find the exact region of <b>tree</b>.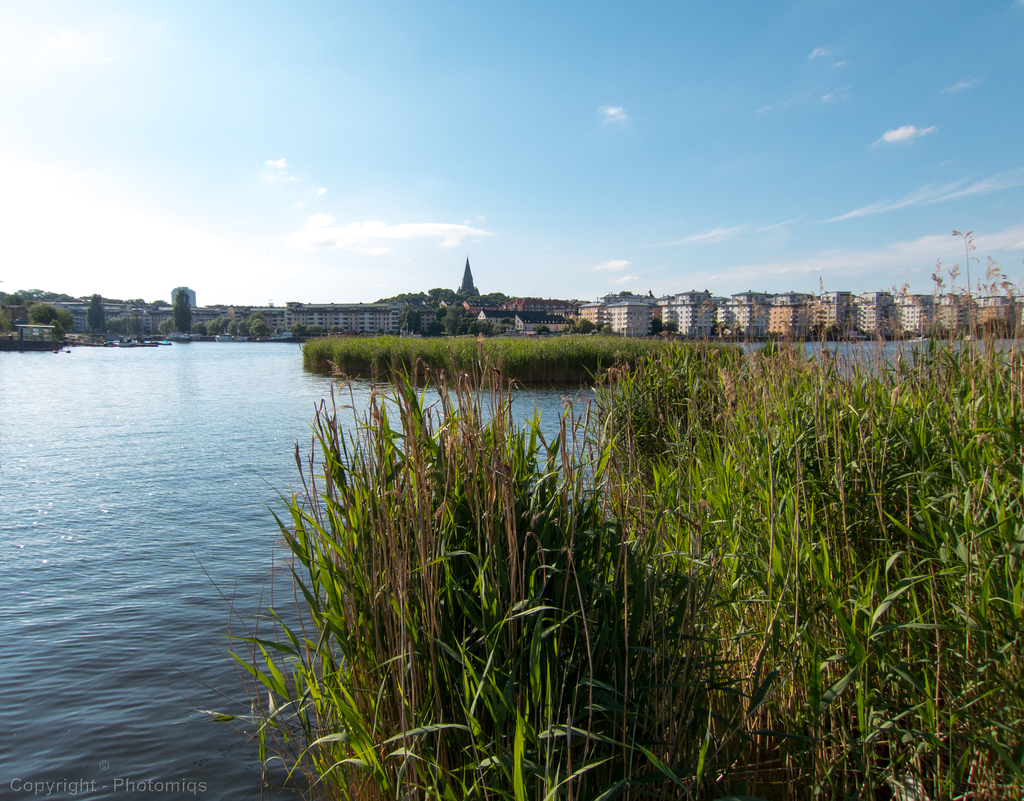
Exact region: bbox(88, 295, 107, 341).
